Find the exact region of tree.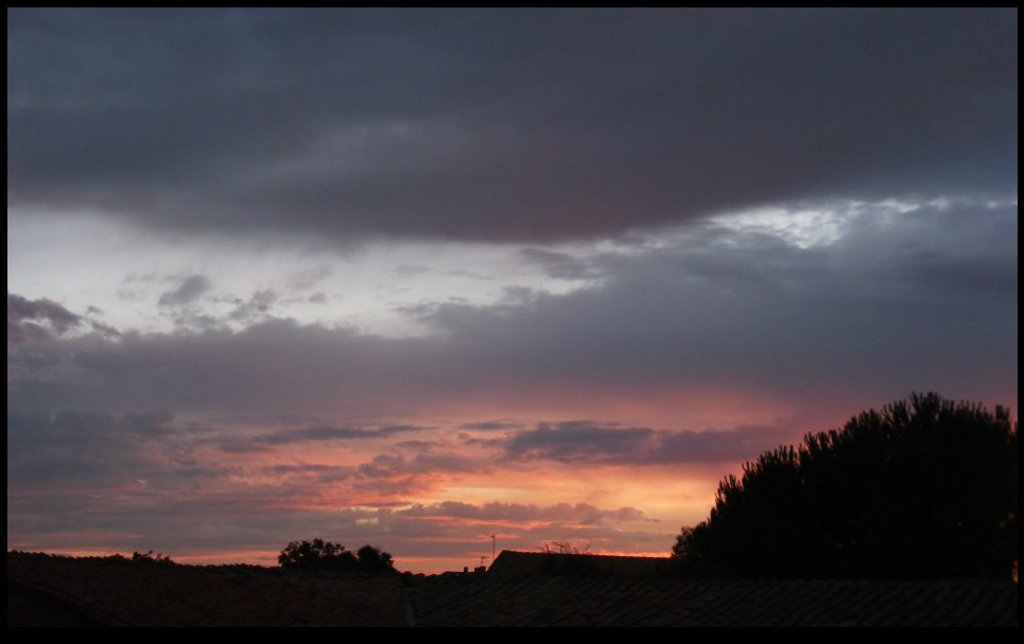
Exact region: (666,389,1023,643).
